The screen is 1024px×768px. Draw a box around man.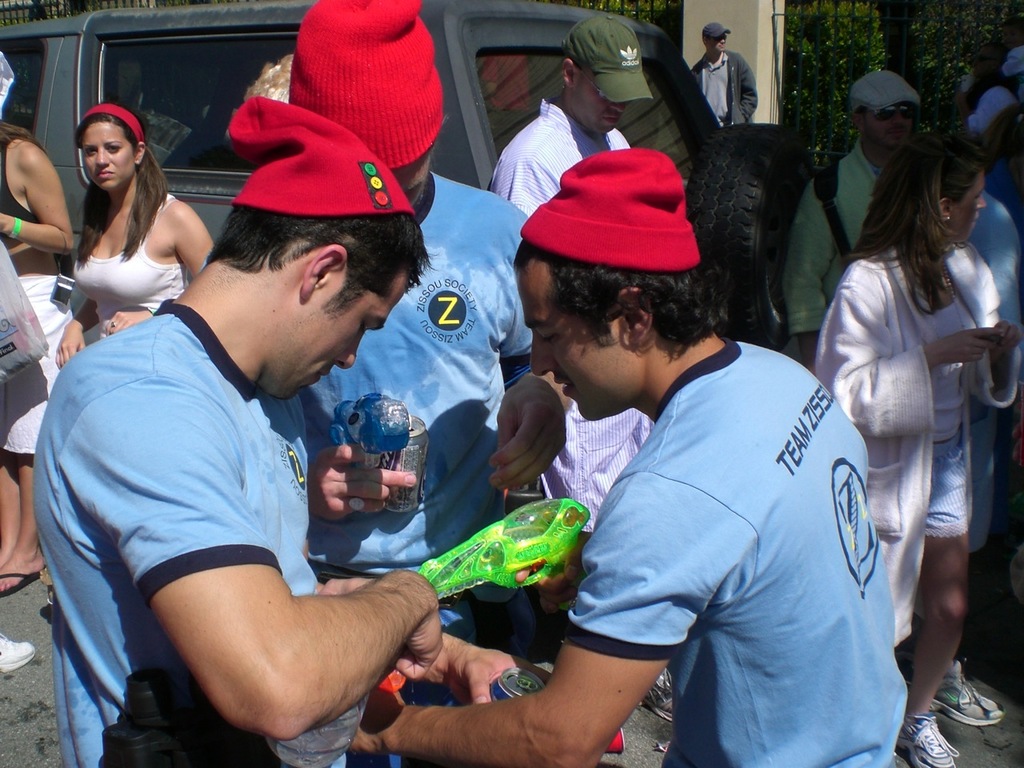
pyautogui.locateOnScreen(349, 145, 909, 767).
